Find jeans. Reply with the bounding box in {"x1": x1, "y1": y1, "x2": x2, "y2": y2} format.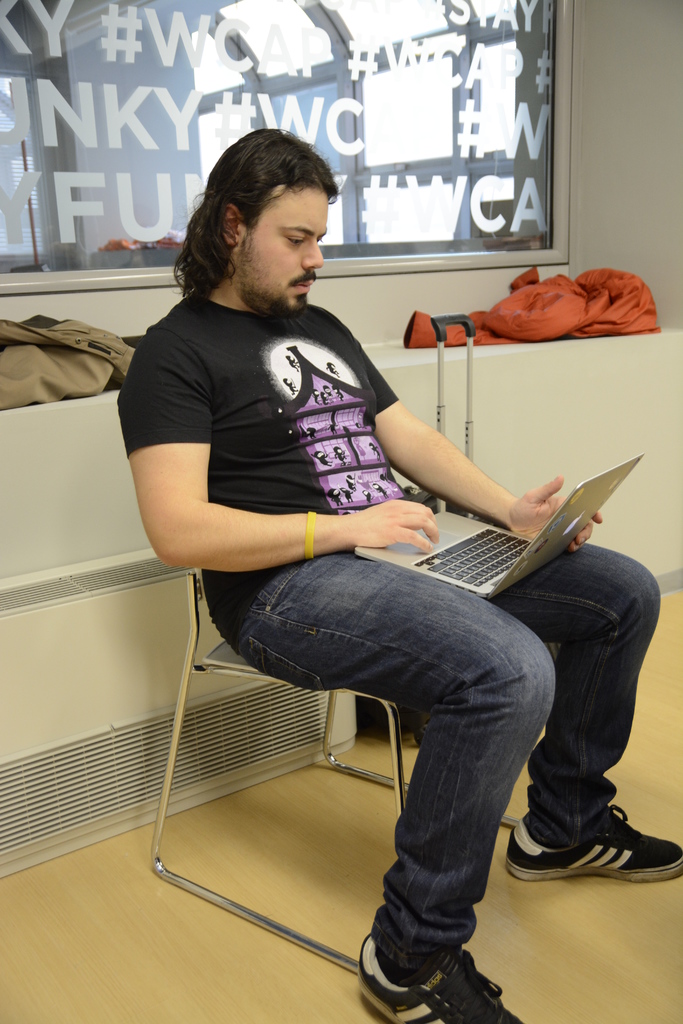
{"x1": 240, "y1": 541, "x2": 618, "y2": 954}.
